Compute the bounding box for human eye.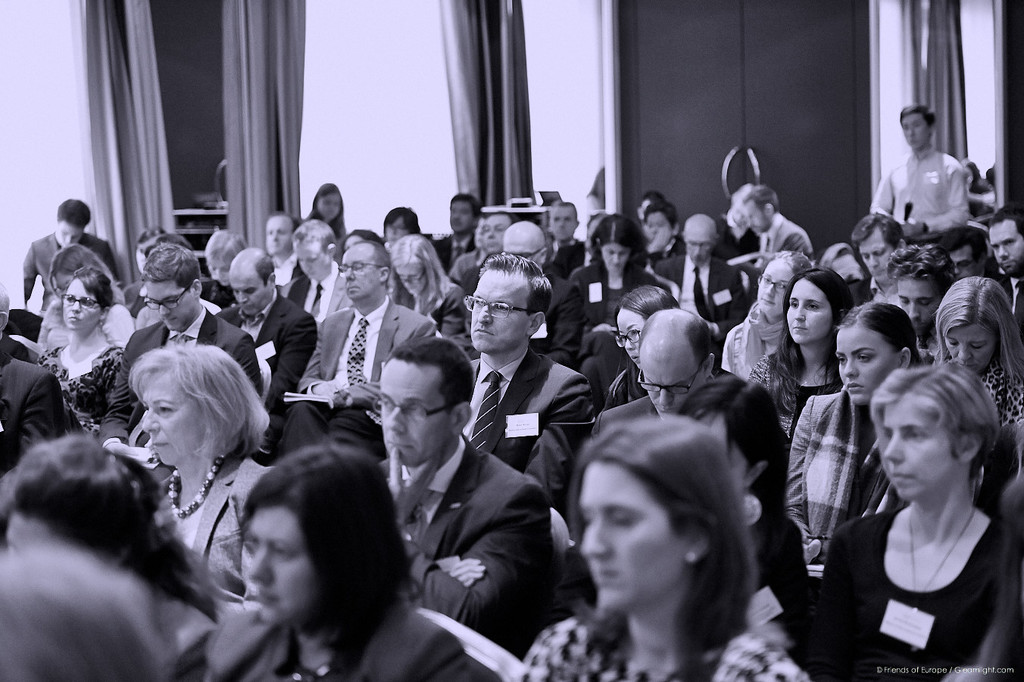
box=[906, 430, 929, 445].
